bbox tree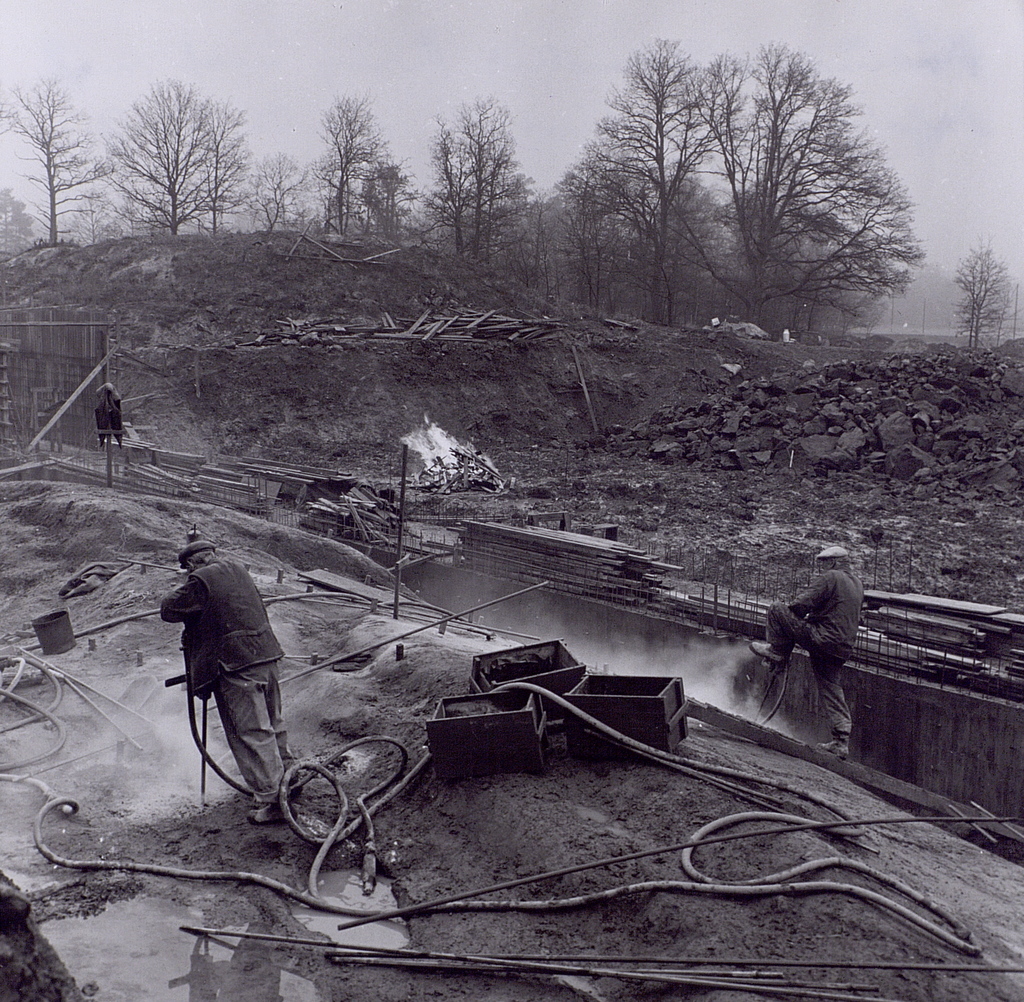
{"left": 92, "top": 76, "right": 260, "bottom": 237}
